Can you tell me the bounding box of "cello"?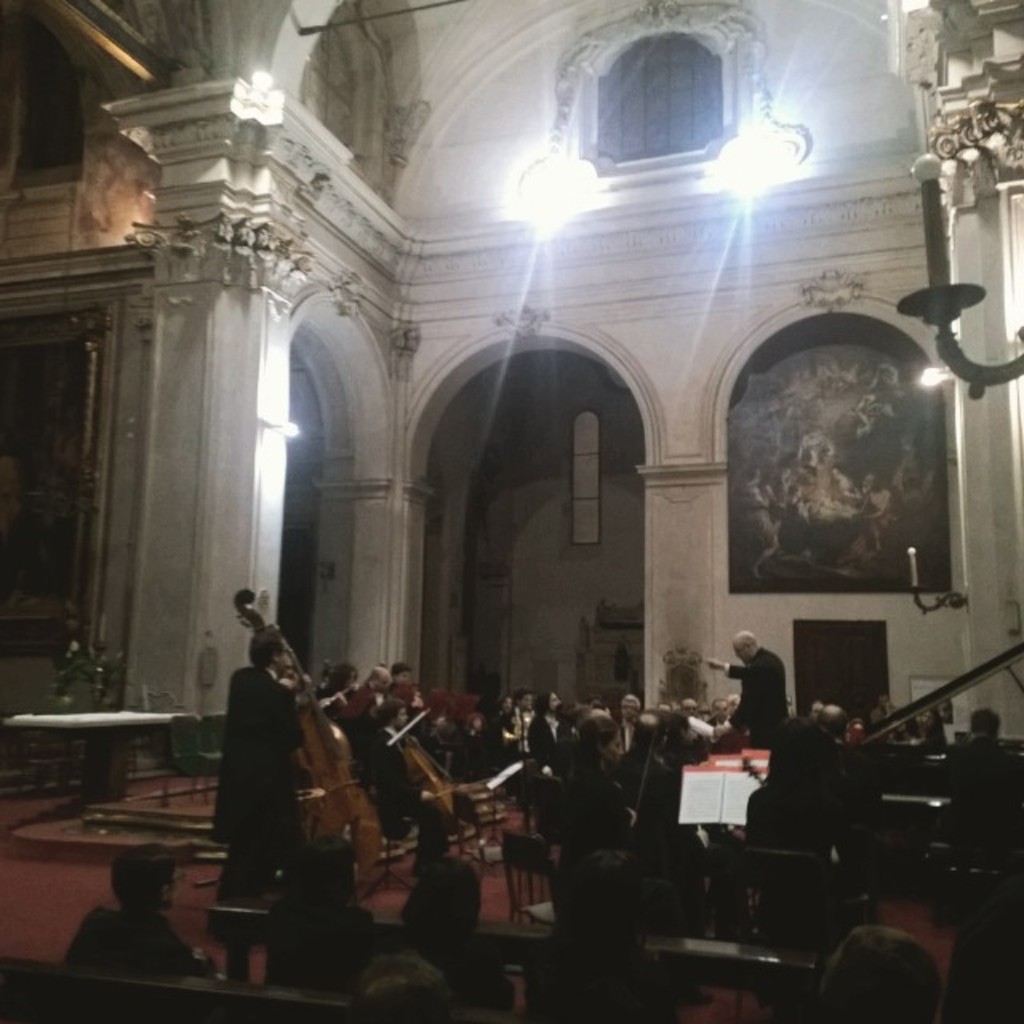
{"left": 322, "top": 677, "right": 370, "bottom": 710}.
